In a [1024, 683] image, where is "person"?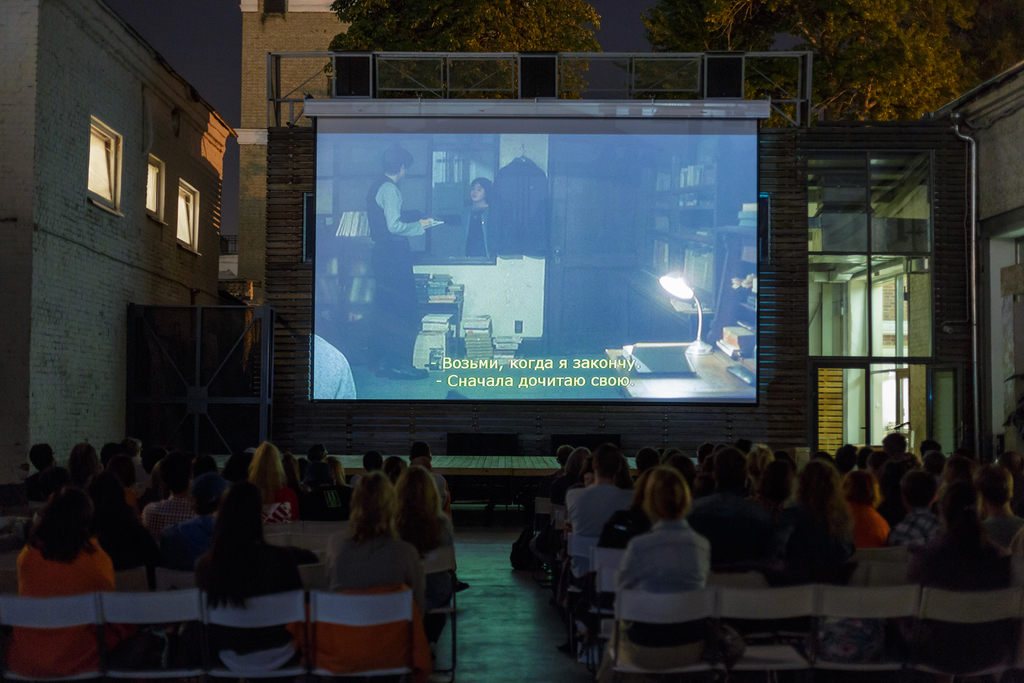
(326,469,426,595).
